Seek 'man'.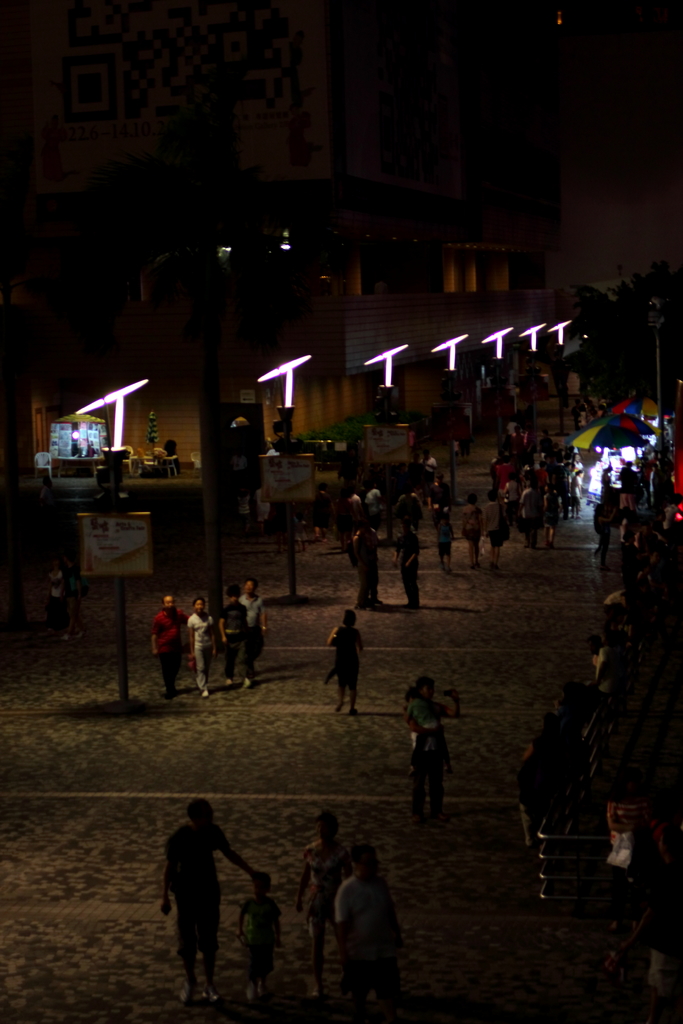
bbox(593, 486, 610, 566).
